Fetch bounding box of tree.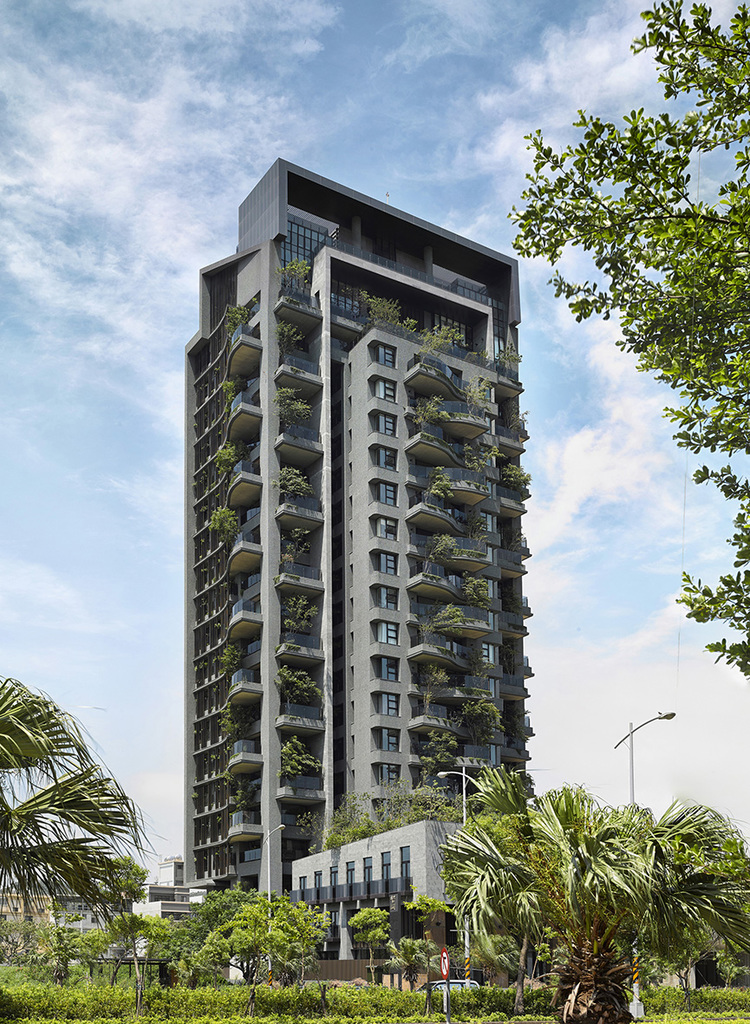
Bbox: Rect(350, 905, 395, 982).
